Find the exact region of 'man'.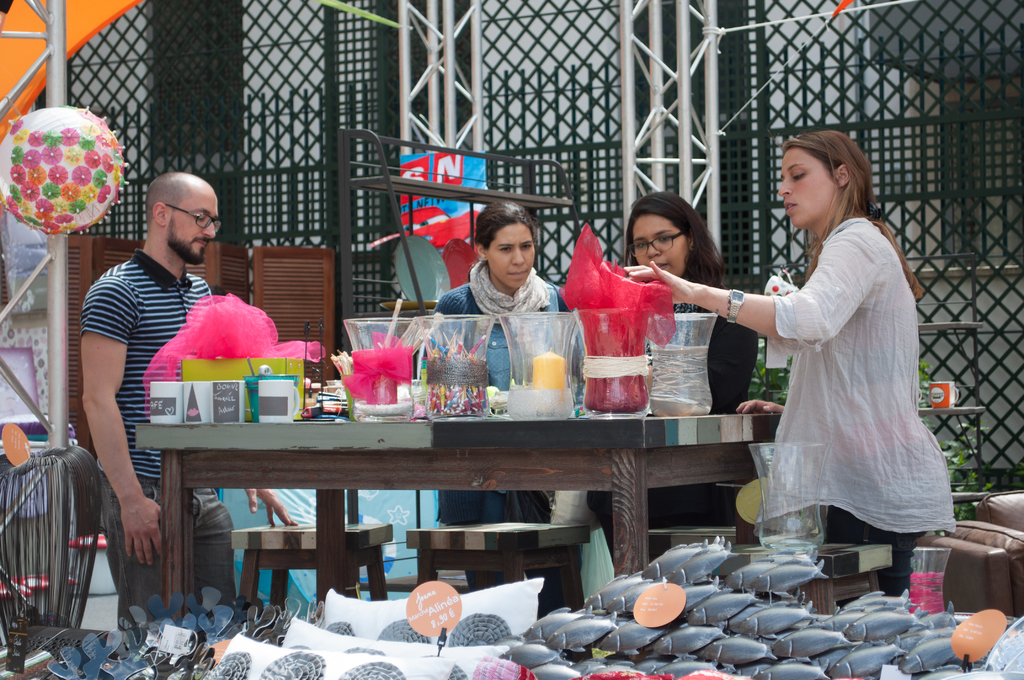
Exact region: Rect(55, 132, 236, 597).
